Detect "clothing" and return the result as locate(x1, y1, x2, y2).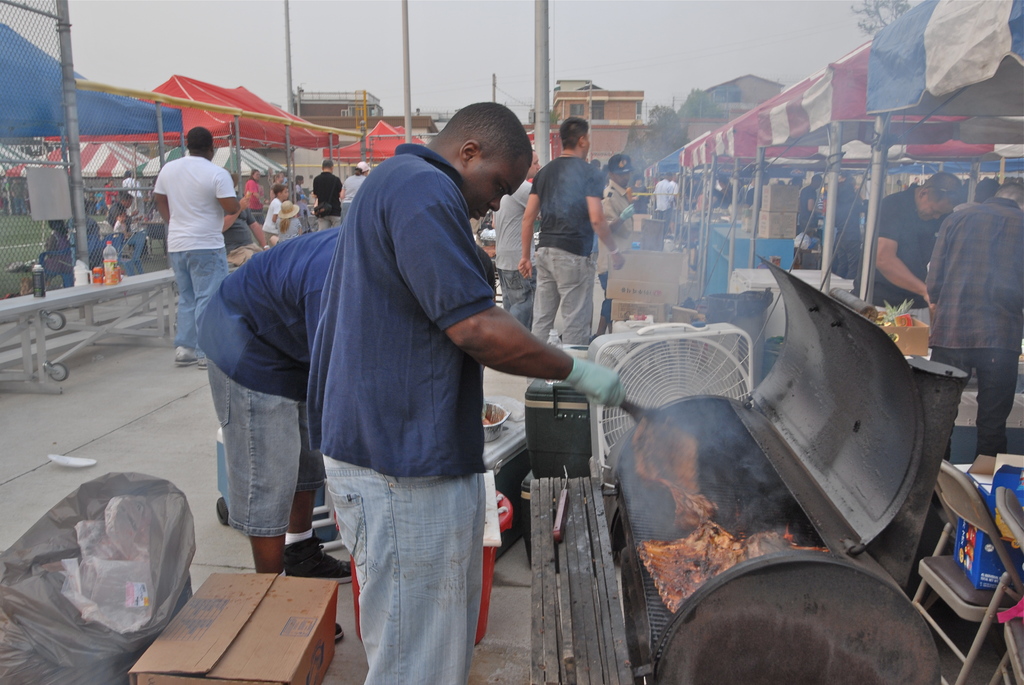
locate(196, 223, 341, 544).
